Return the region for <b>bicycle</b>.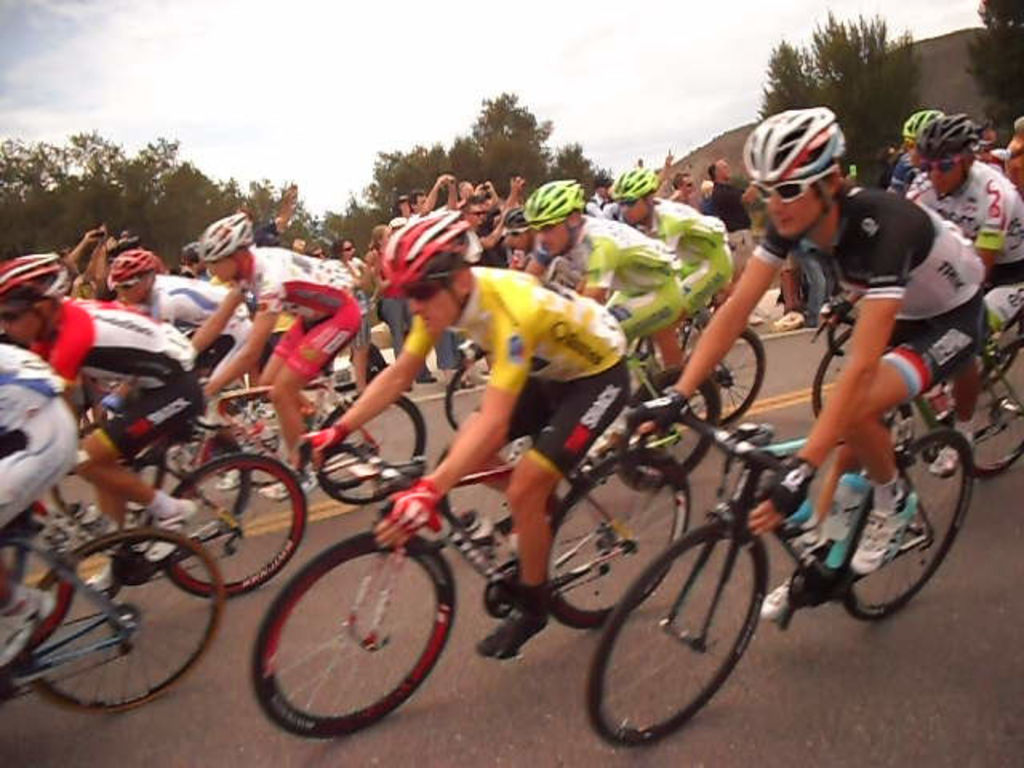
l=579, t=386, r=986, b=746.
